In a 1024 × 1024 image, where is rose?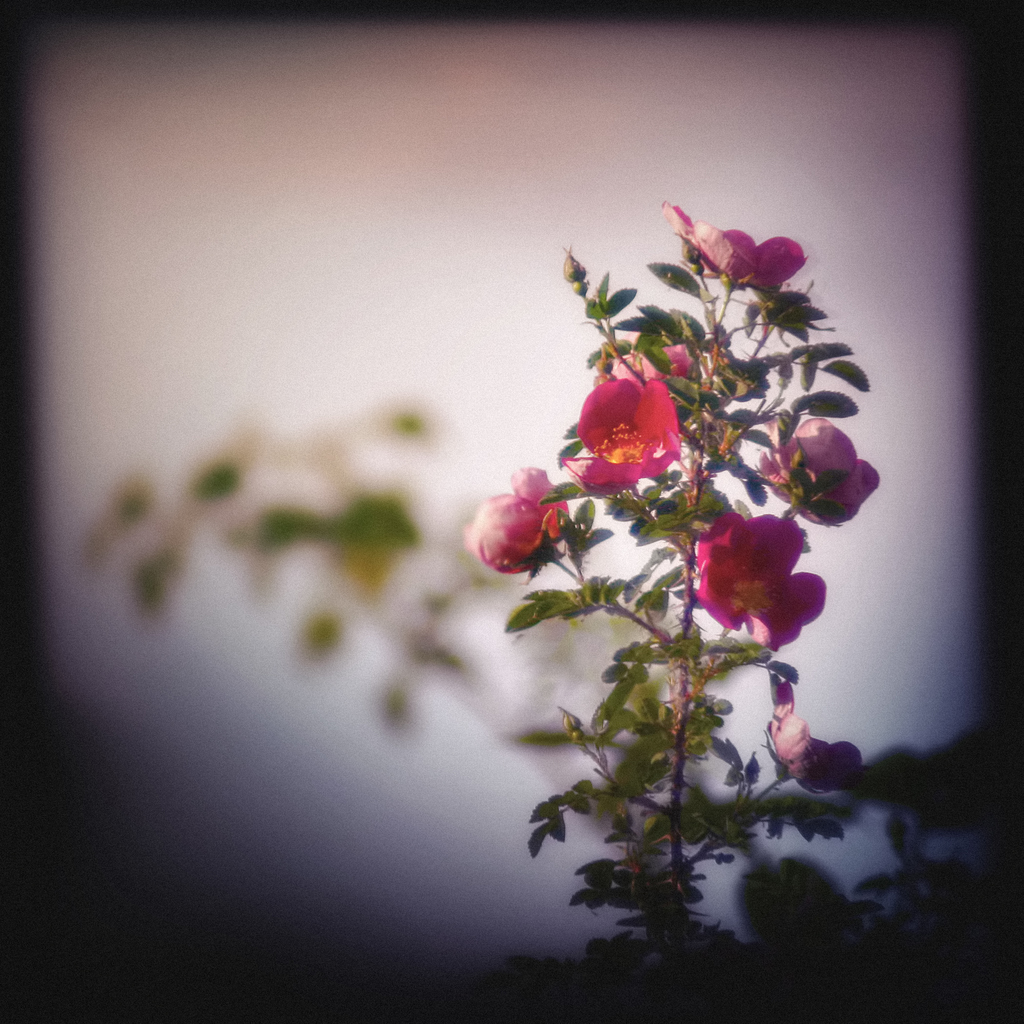
{"left": 615, "top": 346, "right": 698, "bottom": 390}.
